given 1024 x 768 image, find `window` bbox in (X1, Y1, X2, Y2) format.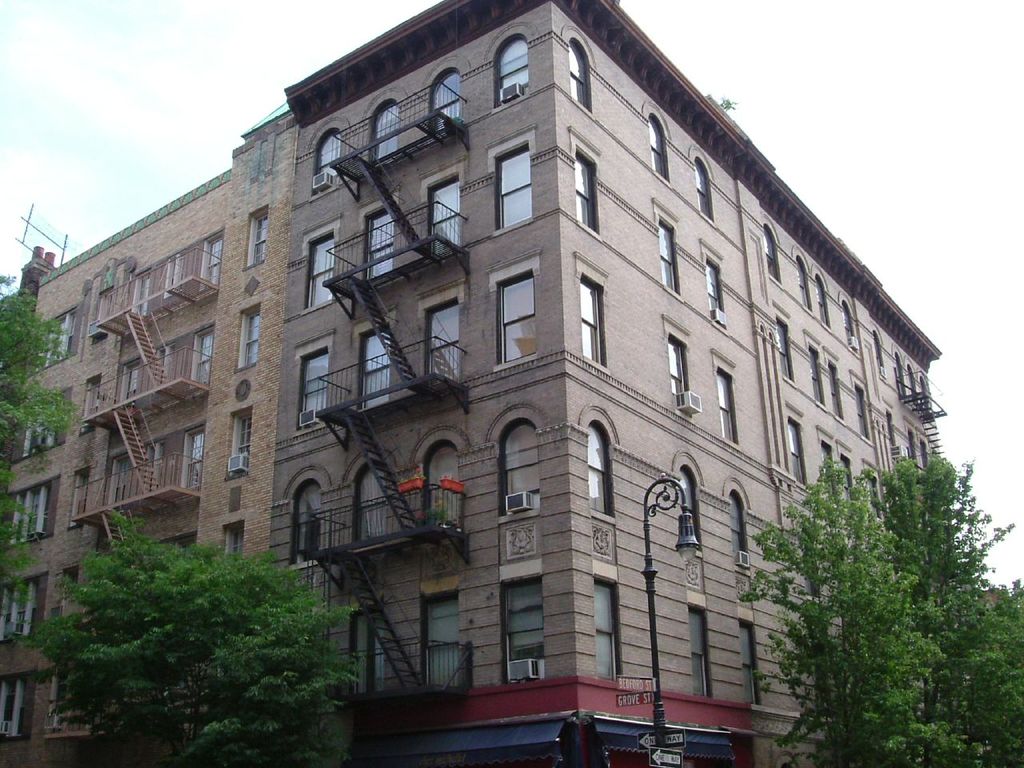
(738, 622, 760, 702).
